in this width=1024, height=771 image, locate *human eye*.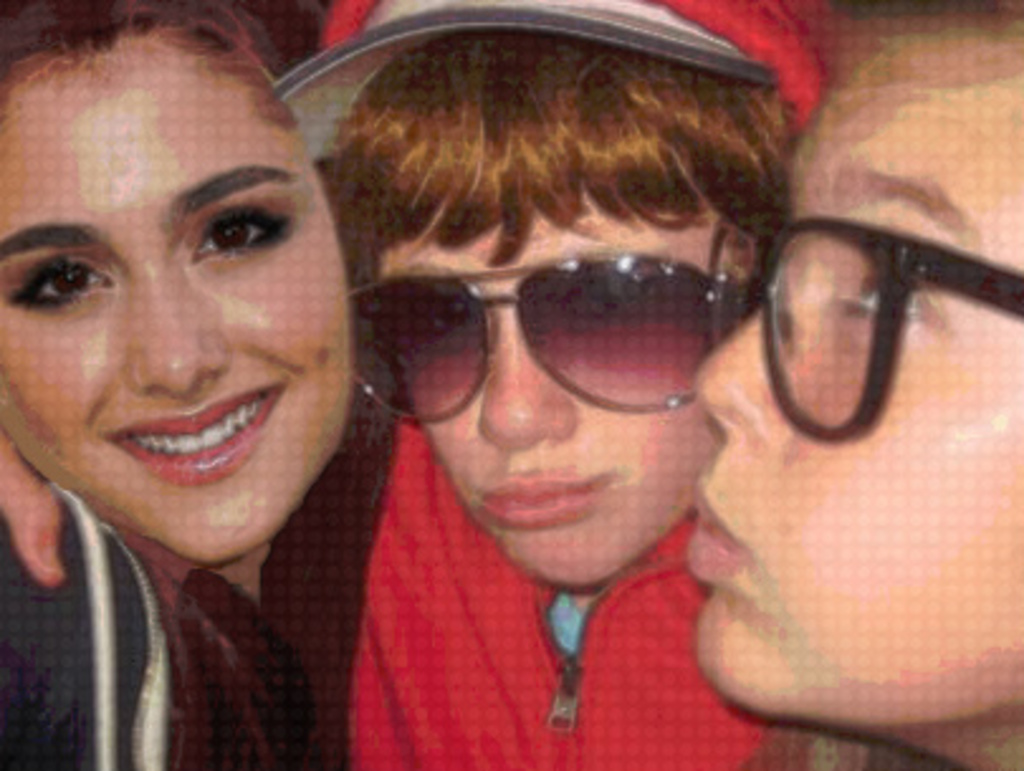
Bounding box: {"left": 829, "top": 220, "right": 948, "bottom": 334}.
